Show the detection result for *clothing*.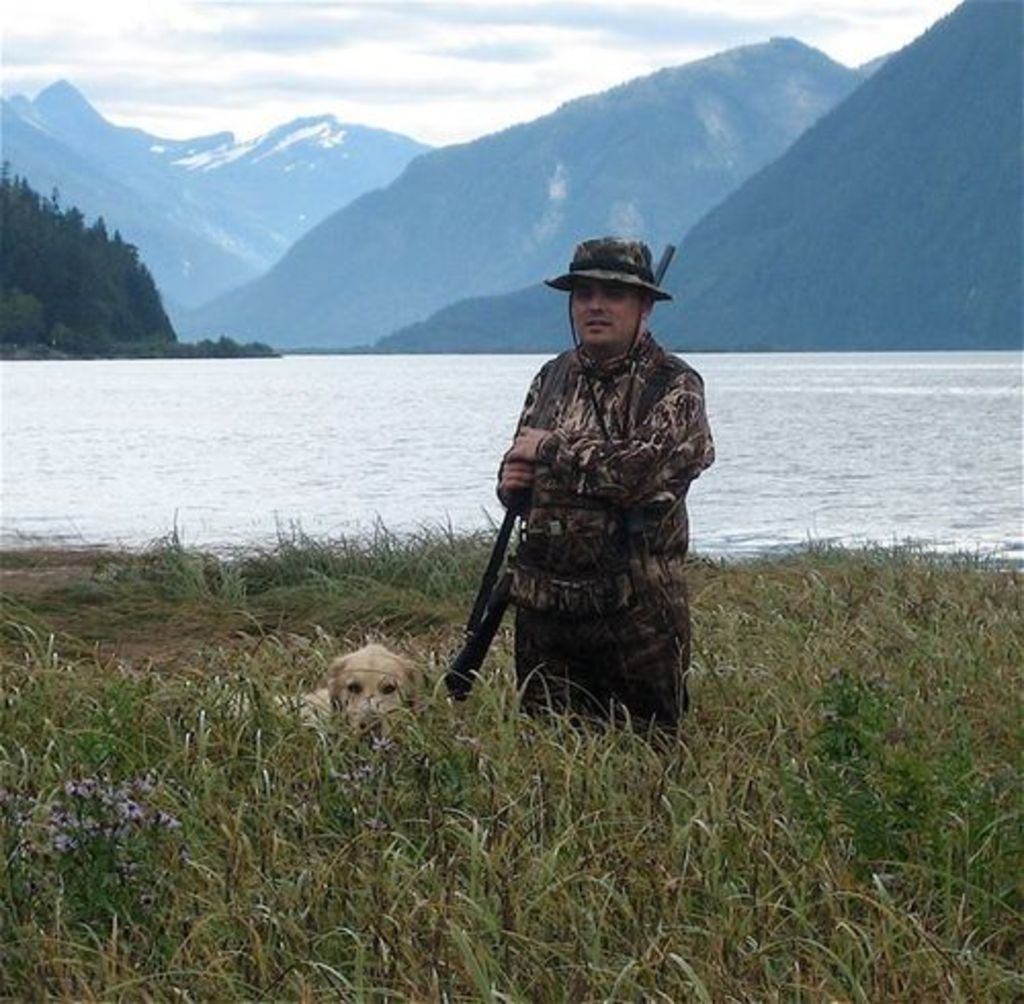
box=[451, 277, 717, 750].
